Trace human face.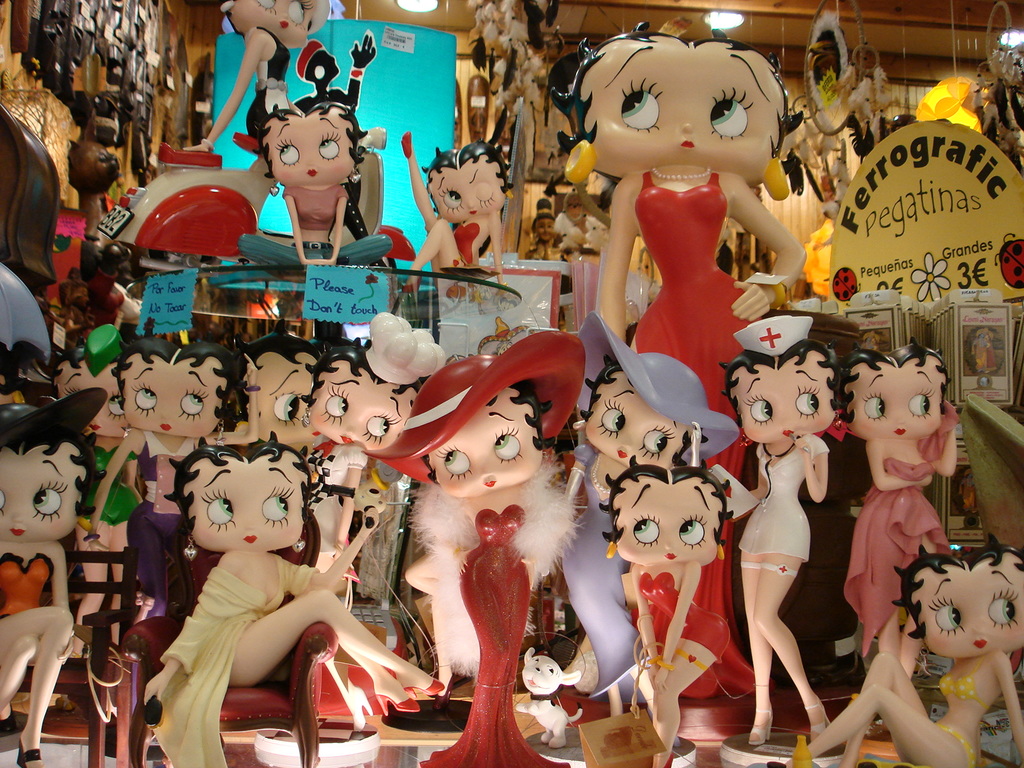
Traced to l=415, t=394, r=554, b=504.
